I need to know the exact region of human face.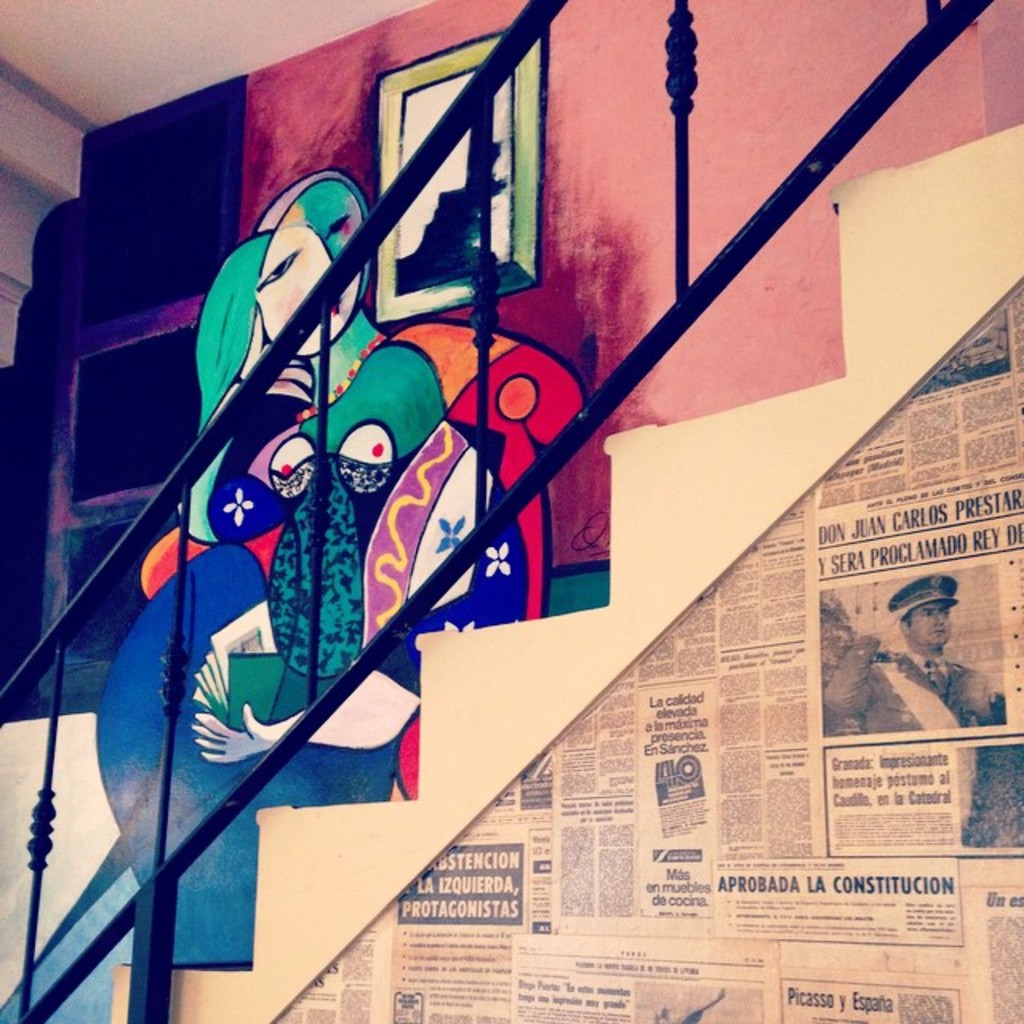
Region: bbox=[914, 606, 952, 650].
